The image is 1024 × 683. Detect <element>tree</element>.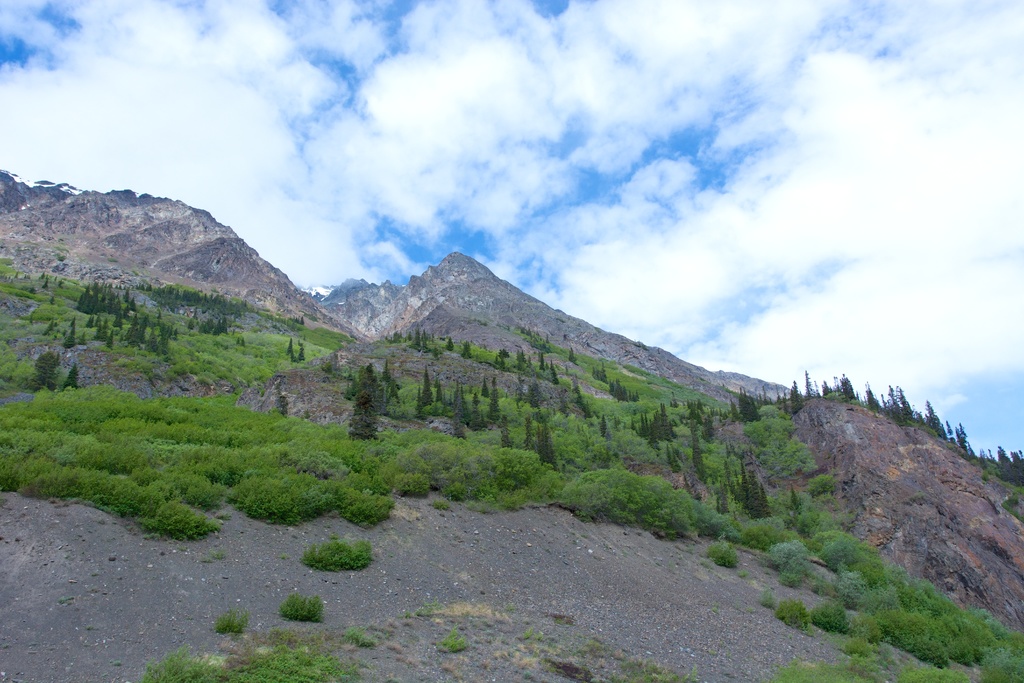
Detection: bbox=[536, 416, 560, 472].
